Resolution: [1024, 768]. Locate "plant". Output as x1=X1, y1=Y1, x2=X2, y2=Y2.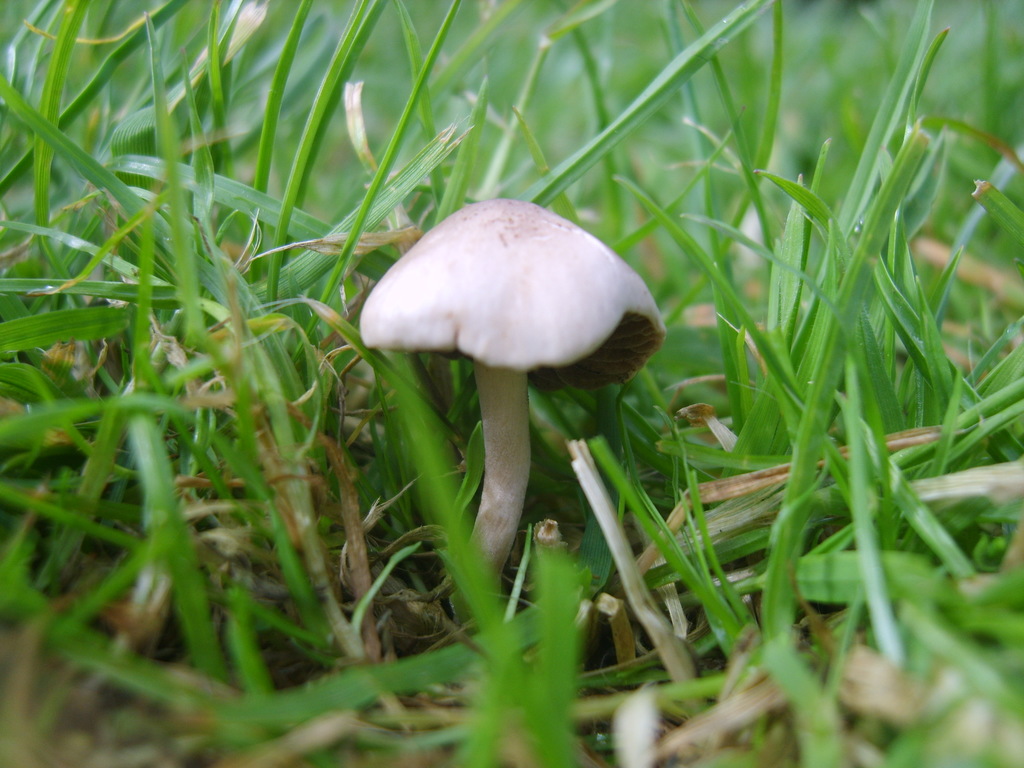
x1=689, y1=42, x2=1012, y2=497.
